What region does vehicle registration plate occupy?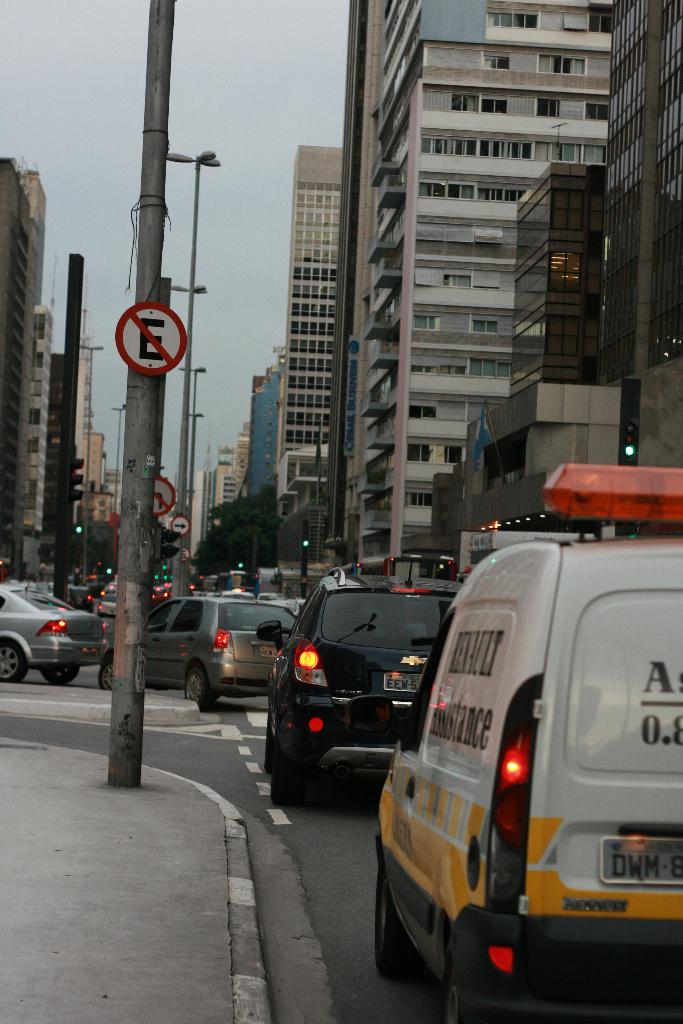
{"left": 600, "top": 833, "right": 682, "bottom": 885}.
